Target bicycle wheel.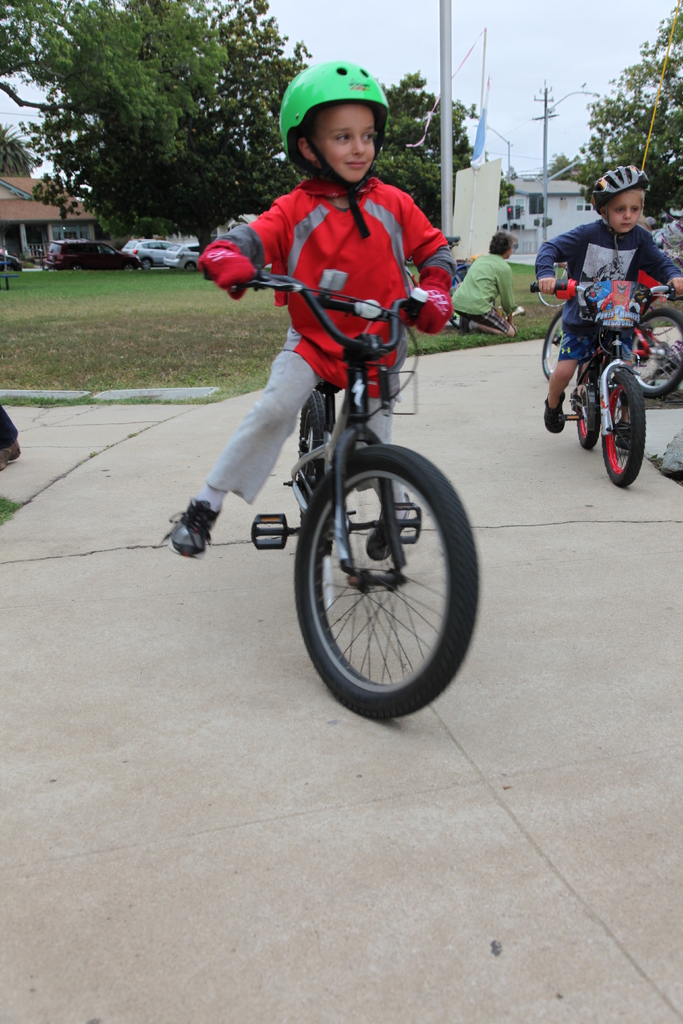
Target region: {"x1": 536, "y1": 262, "x2": 571, "y2": 306}.
